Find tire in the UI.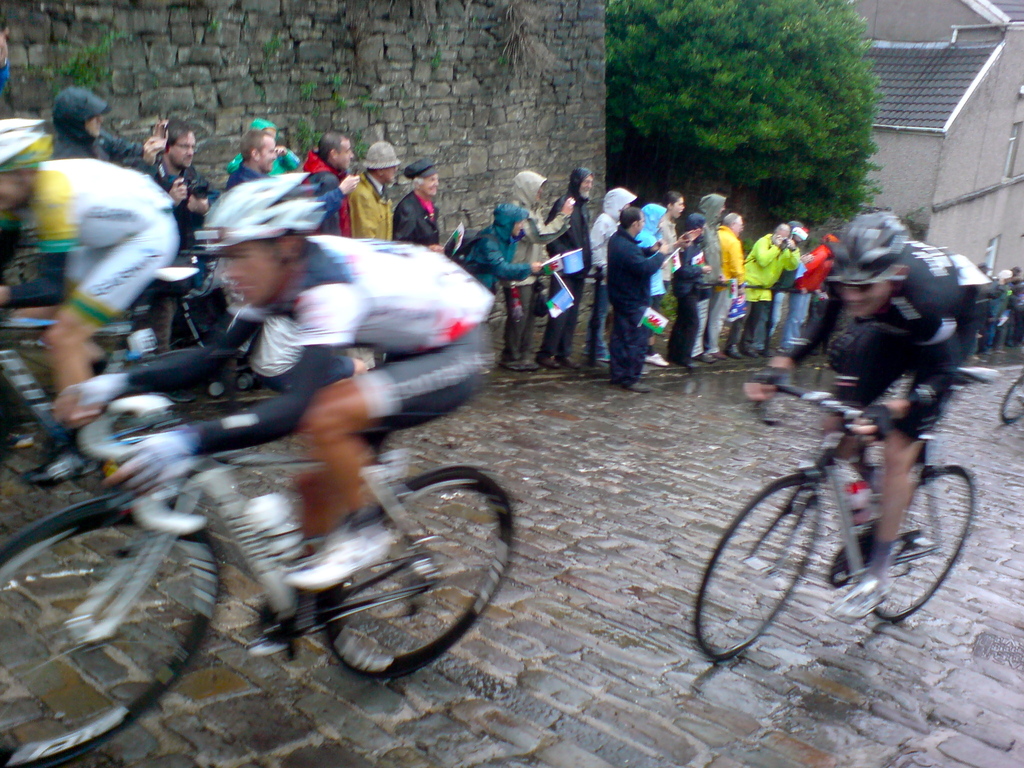
UI element at crop(208, 379, 223, 403).
